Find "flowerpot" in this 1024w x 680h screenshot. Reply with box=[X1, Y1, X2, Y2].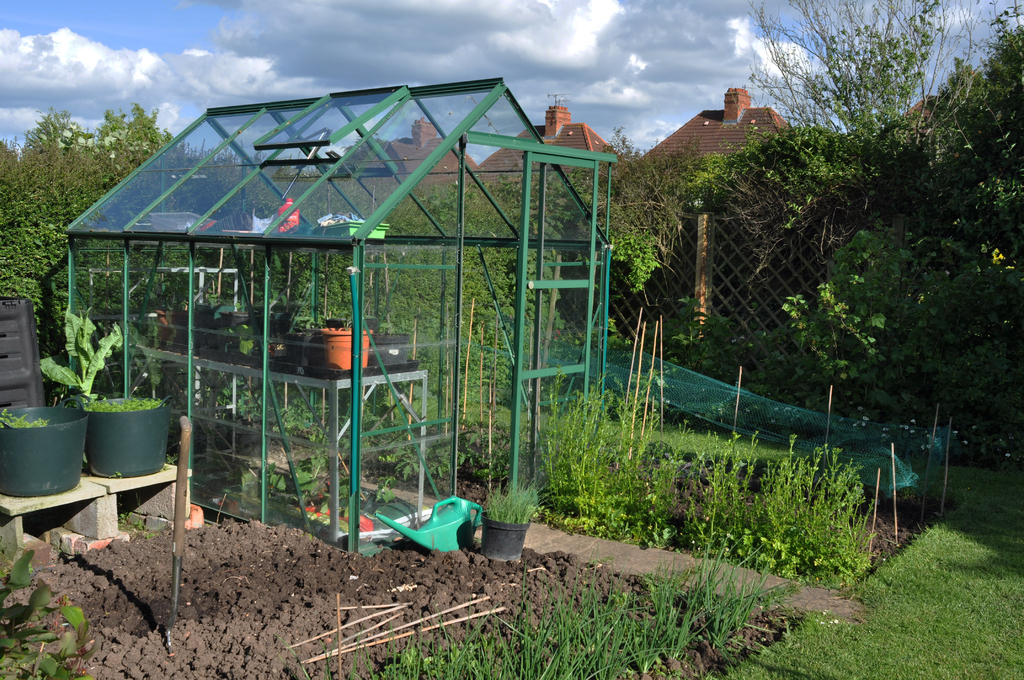
box=[87, 398, 172, 476].
